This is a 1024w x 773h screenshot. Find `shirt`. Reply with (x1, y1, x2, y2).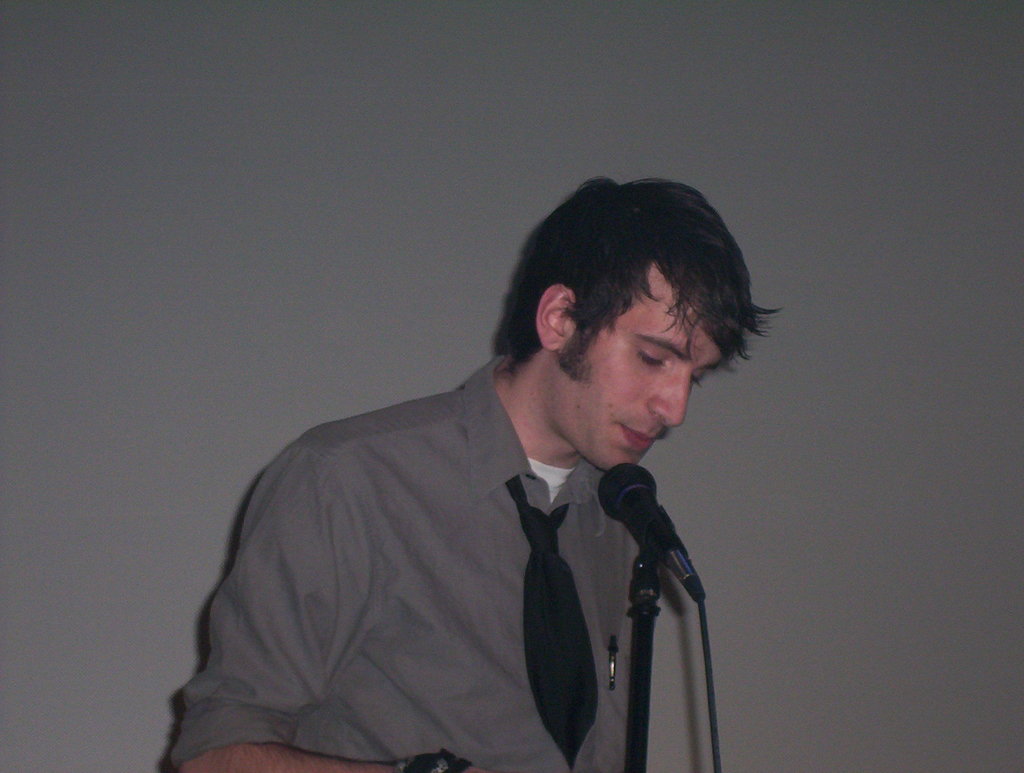
(170, 355, 625, 772).
